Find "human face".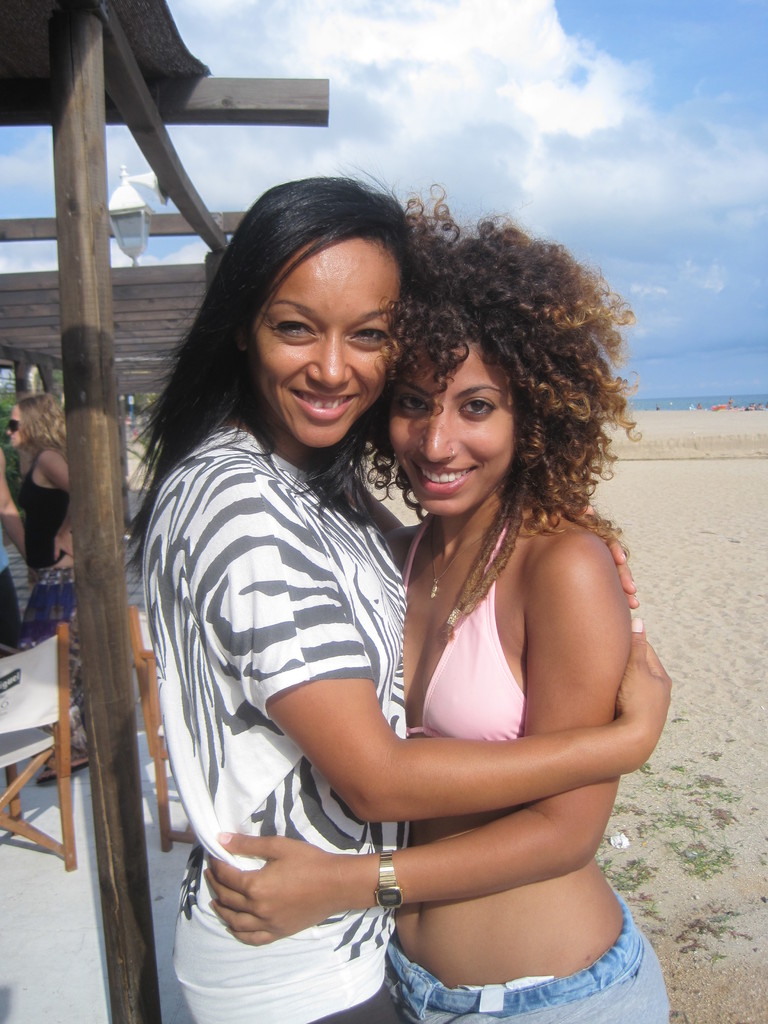
locate(247, 235, 396, 454).
